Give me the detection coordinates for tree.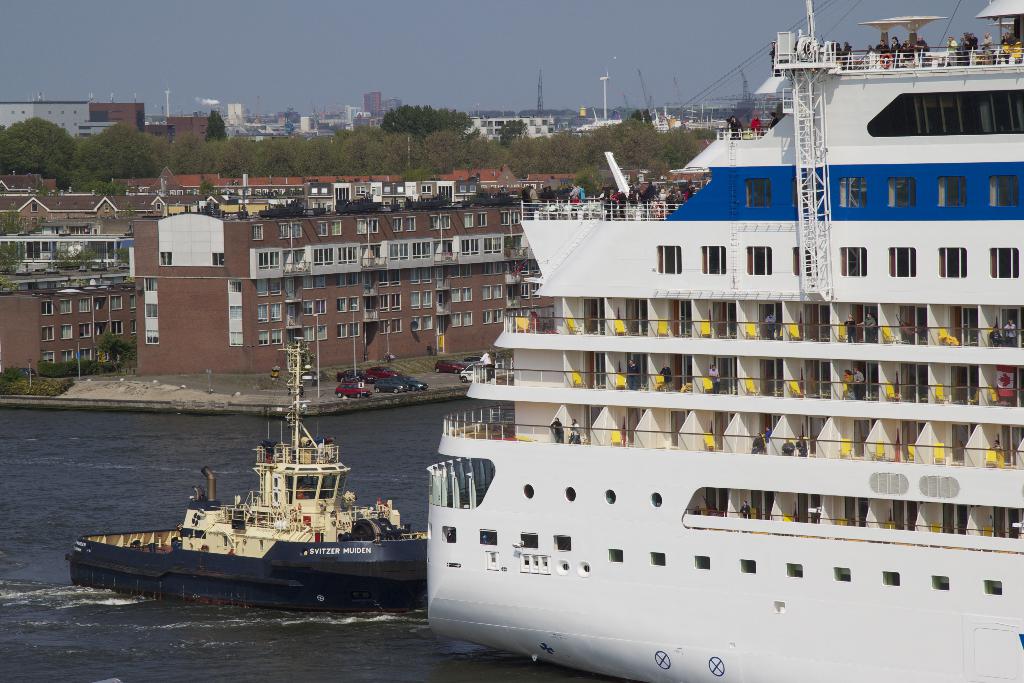
[x1=95, y1=336, x2=140, y2=370].
